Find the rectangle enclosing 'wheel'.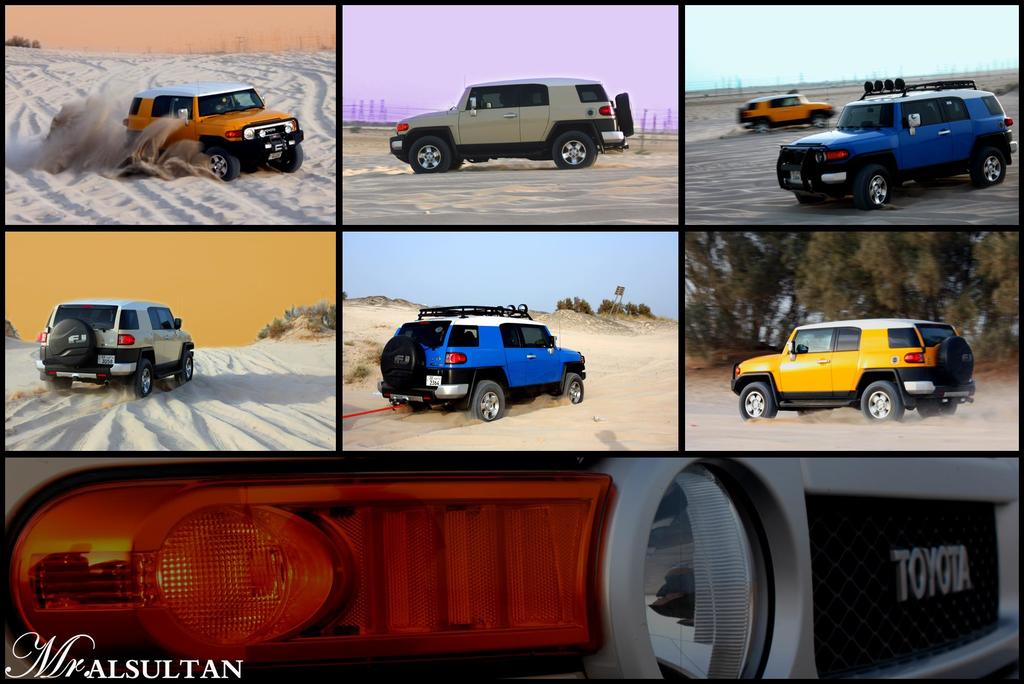
<box>564,373,586,406</box>.
